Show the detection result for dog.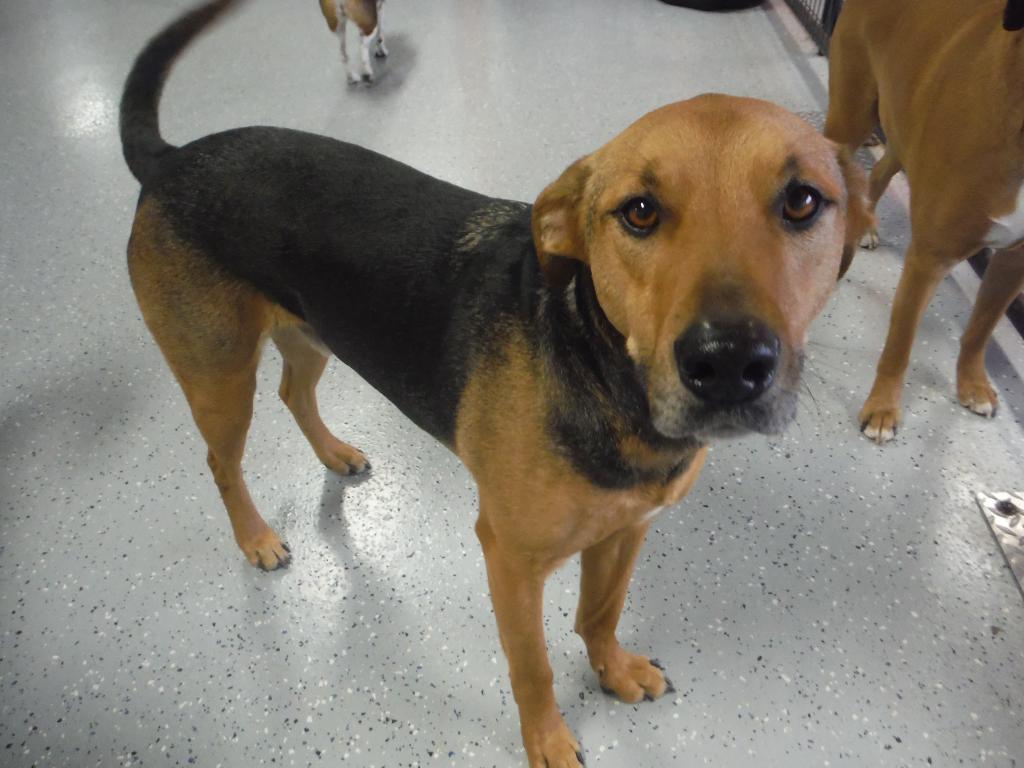
left=662, top=0, right=1023, bottom=445.
